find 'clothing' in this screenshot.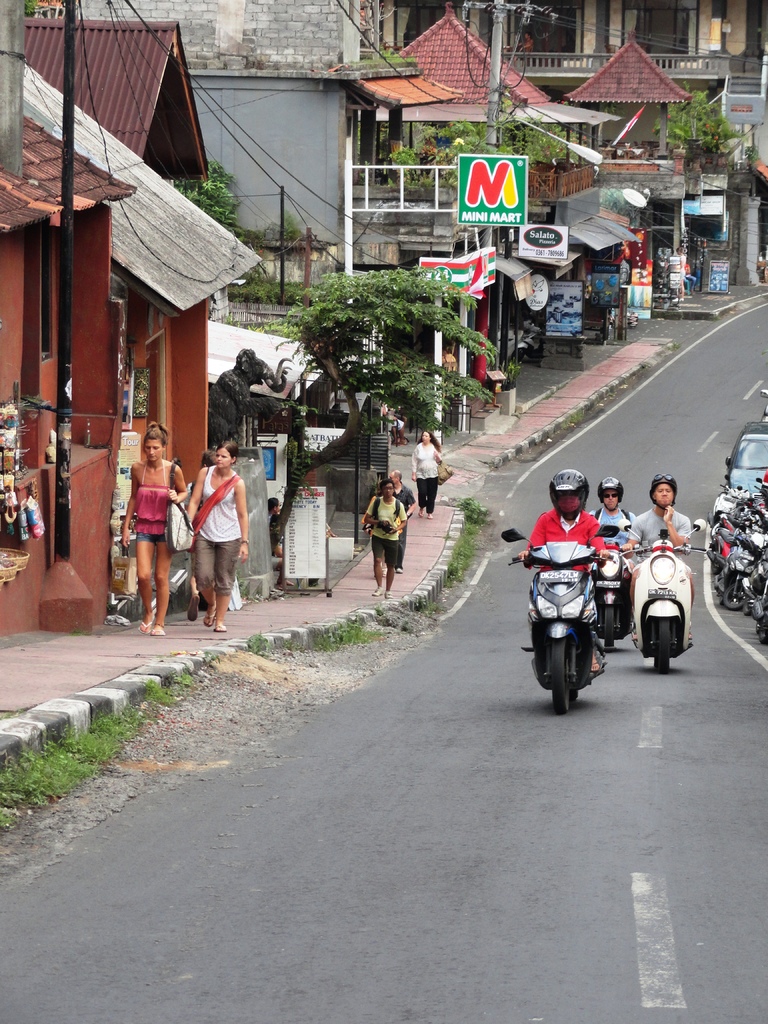
The bounding box for 'clothing' is (394,483,413,564).
